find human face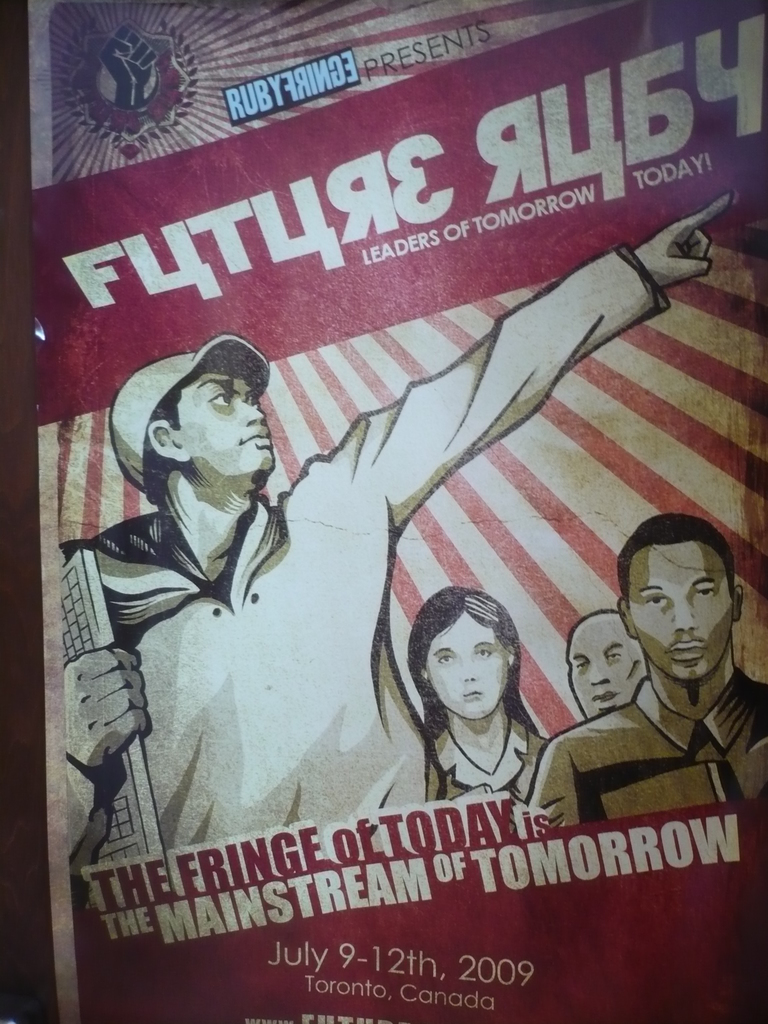
<box>565,620,644,719</box>
